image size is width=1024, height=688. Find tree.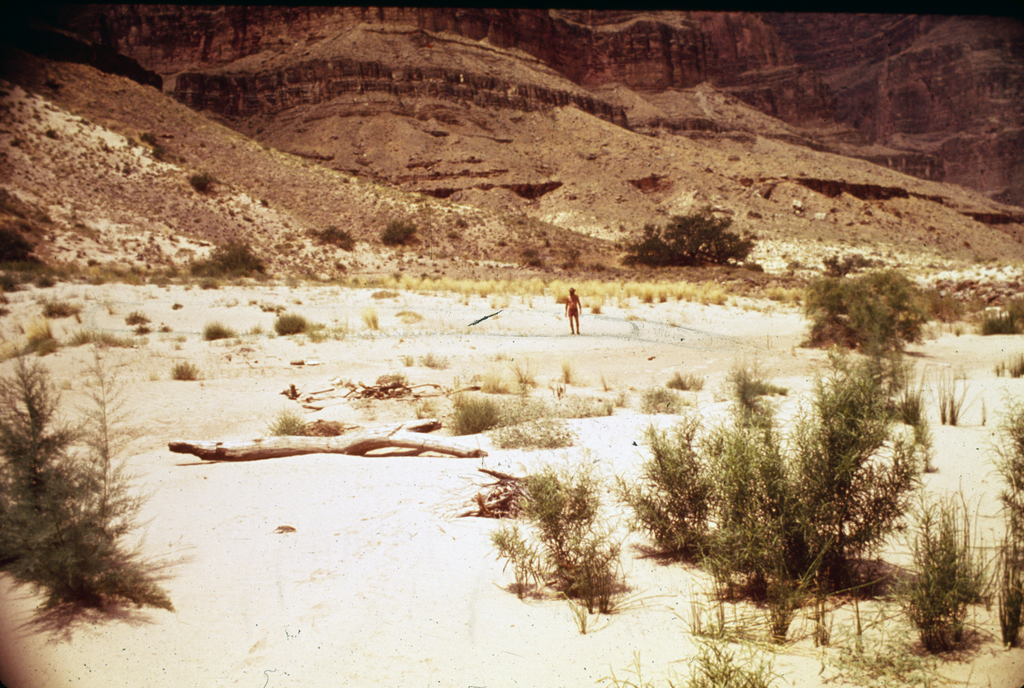
<bbox>900, 501, 989, 657</bbox>.
